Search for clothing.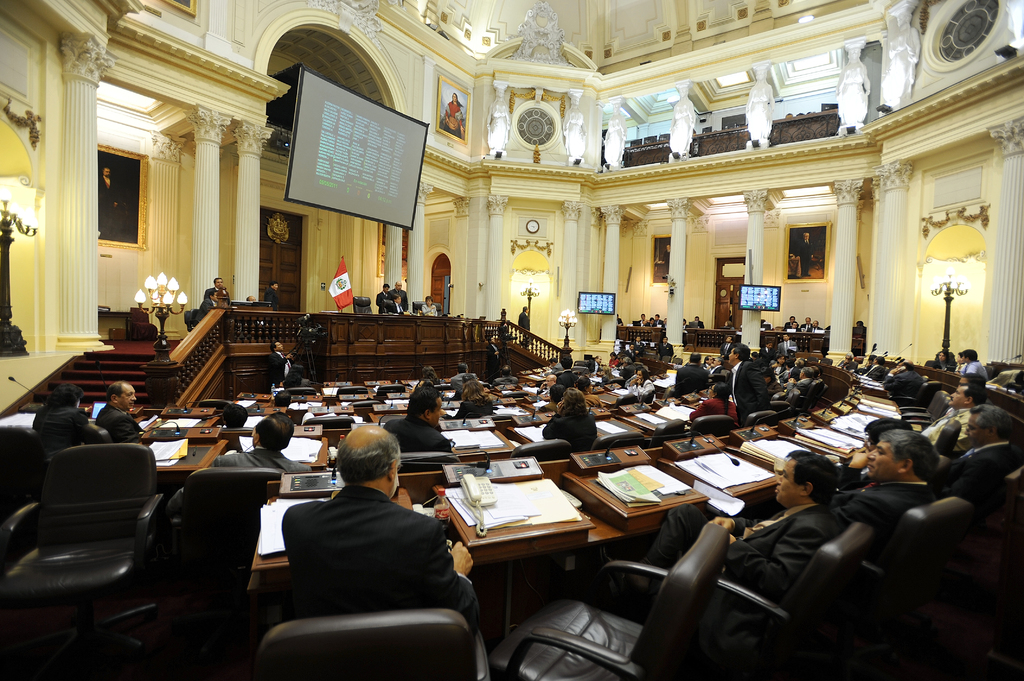
Found at 452:372:478:396.
